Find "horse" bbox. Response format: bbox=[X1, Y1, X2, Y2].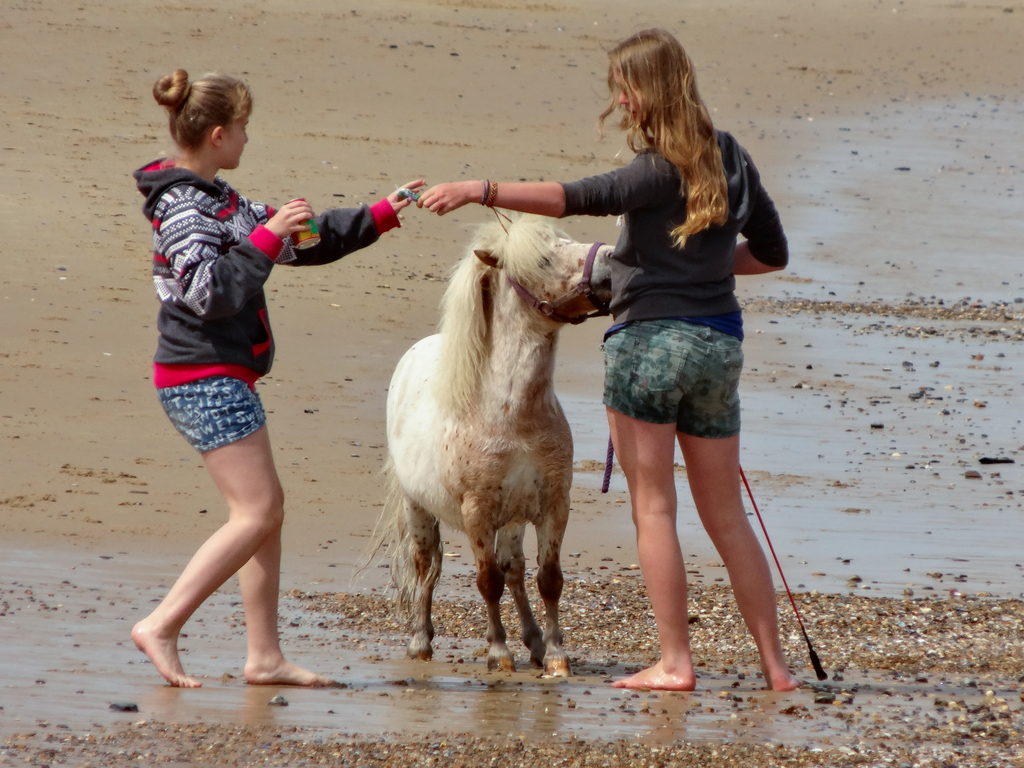
bbox=[355, 196, 618, 669].
